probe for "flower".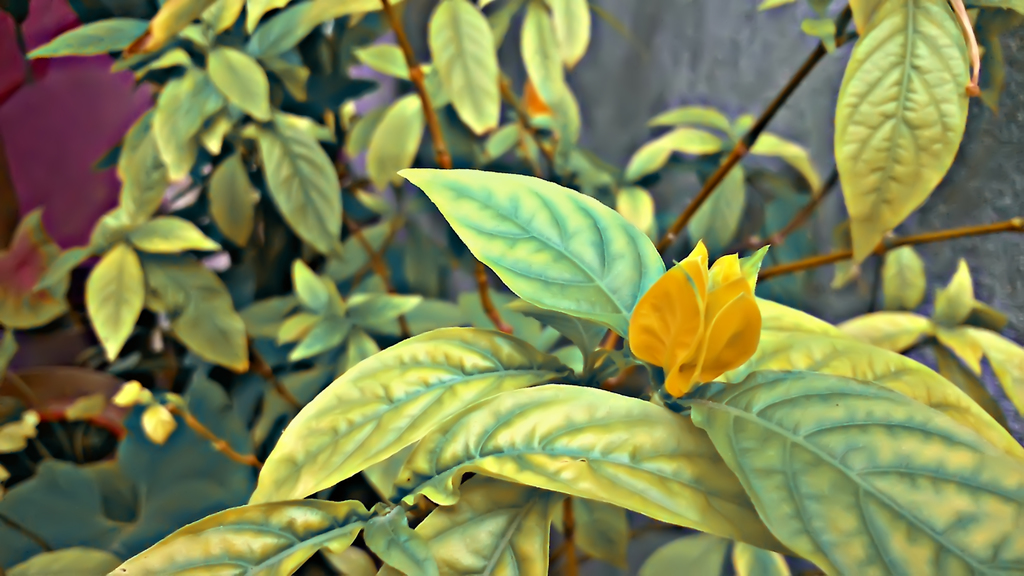
Probe result: left=628, top=243, right=777, bottom=389.
